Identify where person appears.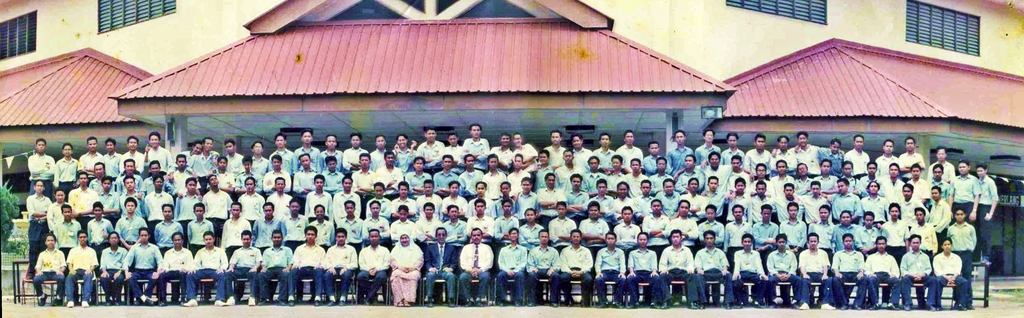
Appears at {"left": 458, "top": 157, "right": 483, "bottom": 191}.
